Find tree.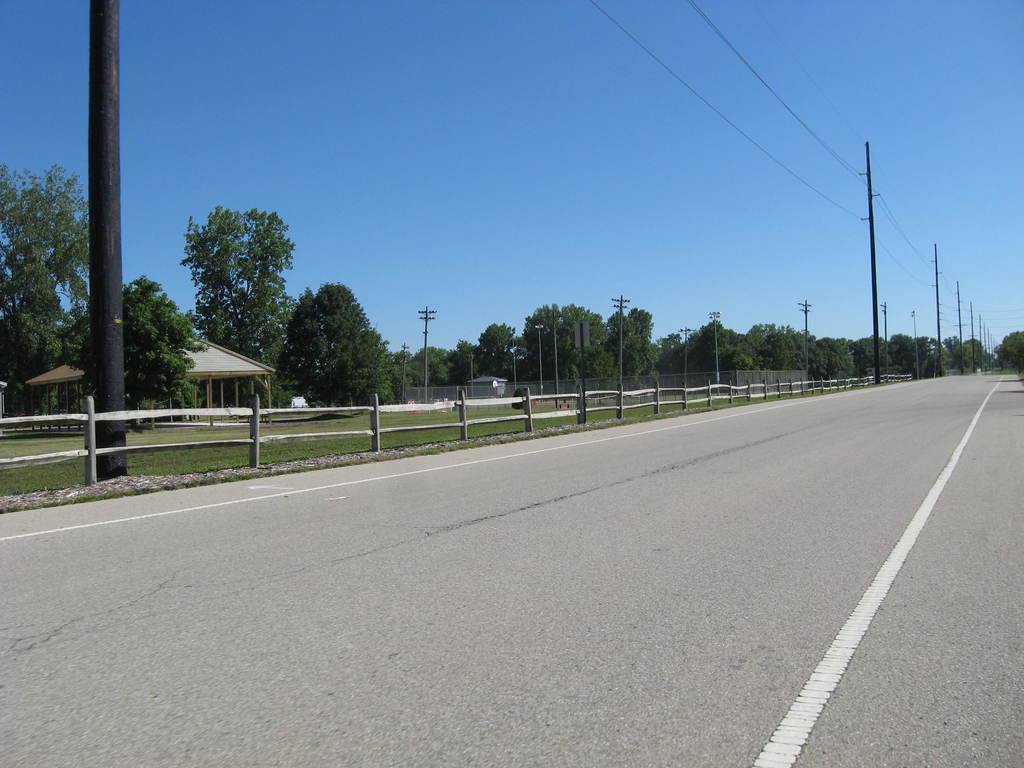
(x1=408, y1=337, x2=452, y2=394).
